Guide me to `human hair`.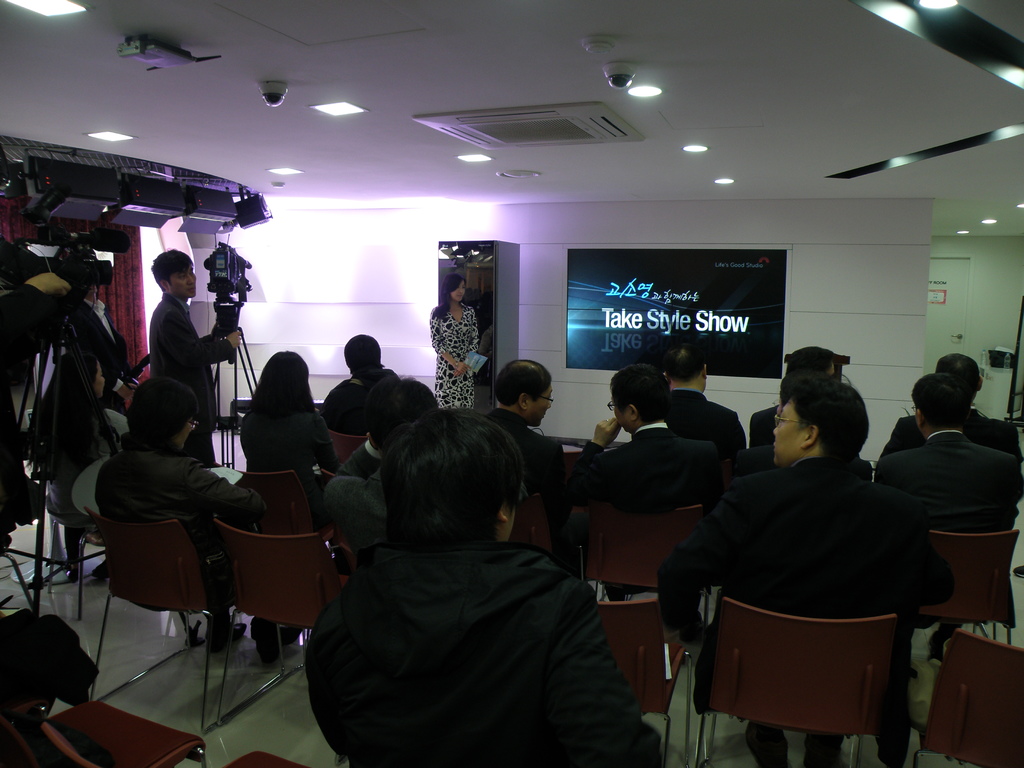
Guidance: bbox=[344, 331, 382, 373].
